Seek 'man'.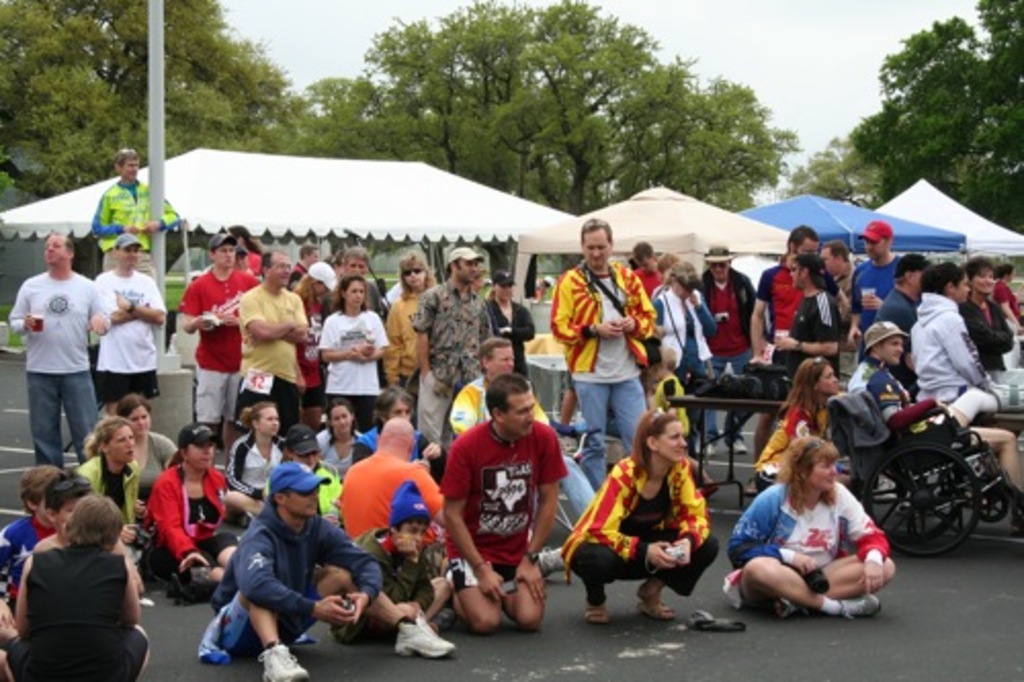
479,270,541,420.
